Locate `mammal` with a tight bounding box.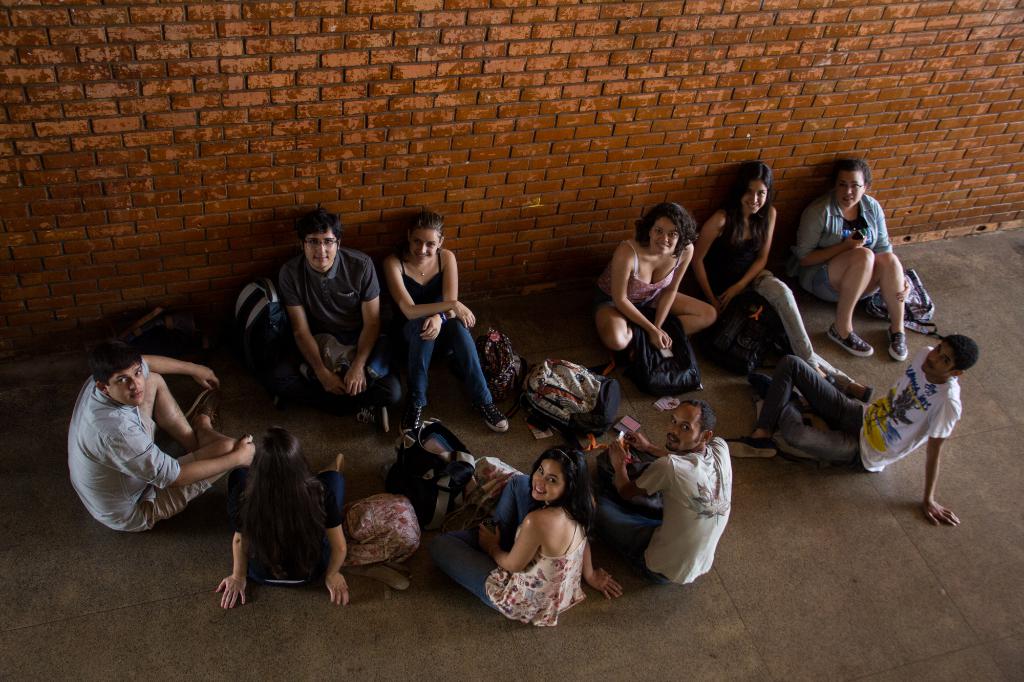
<region>586, 203, 714, 350</region>.
